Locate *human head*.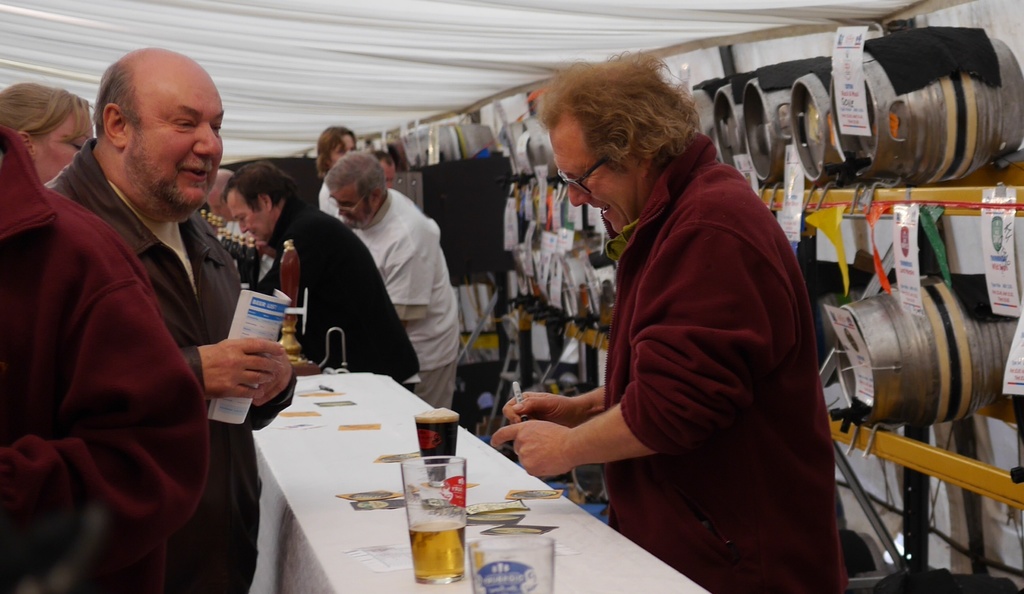
Bounding box: left=204, top=171, right=236, bottom=219.
